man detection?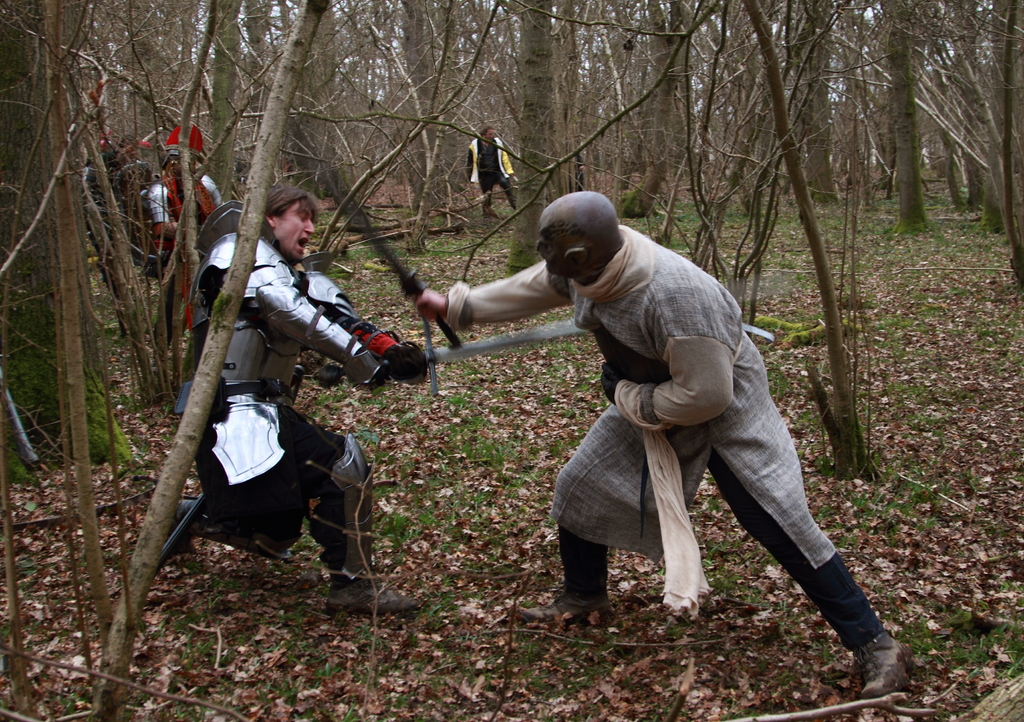
(left=454, top=190, right=873, bottom=666)
